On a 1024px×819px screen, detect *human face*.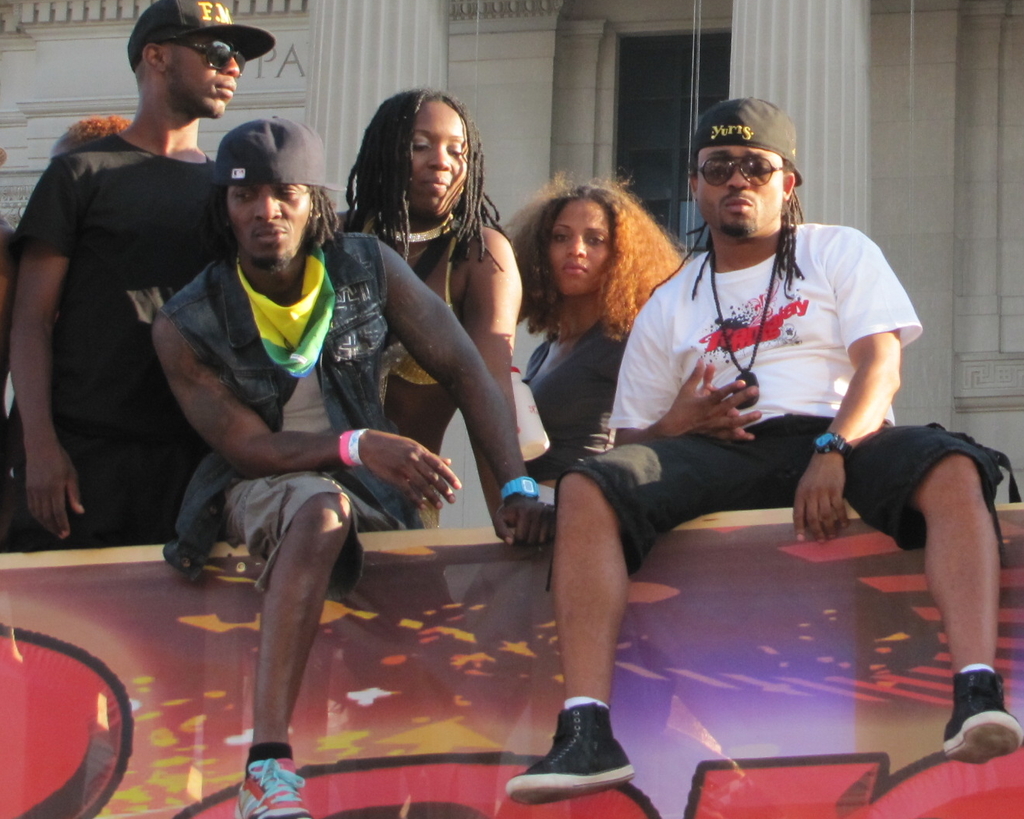
x1=167, y1=30, x2=240, y2=115.
